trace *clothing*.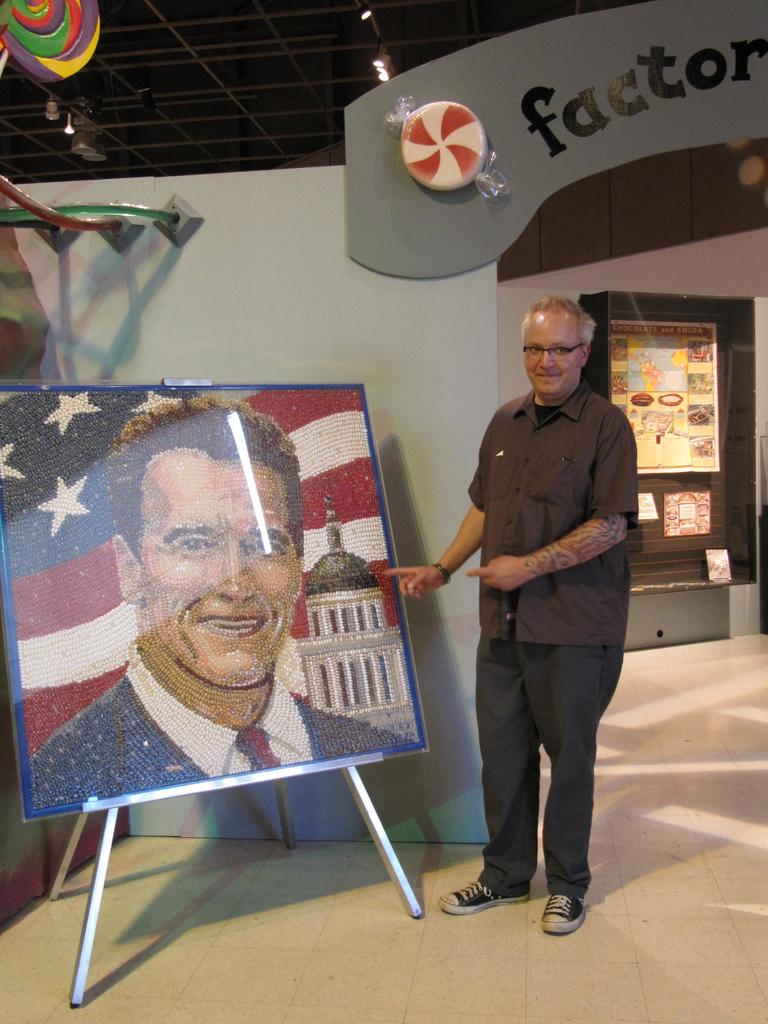
Traced to <region>29, 643, 415, 804</region>.
